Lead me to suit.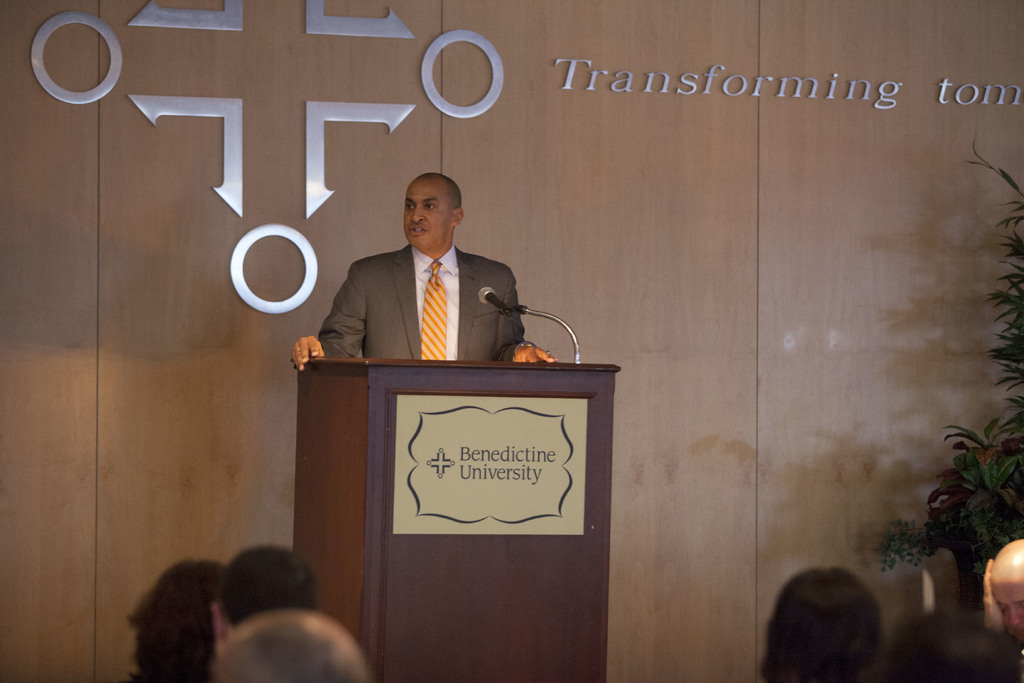
Lead to box=[300, 206, 547, 385].
